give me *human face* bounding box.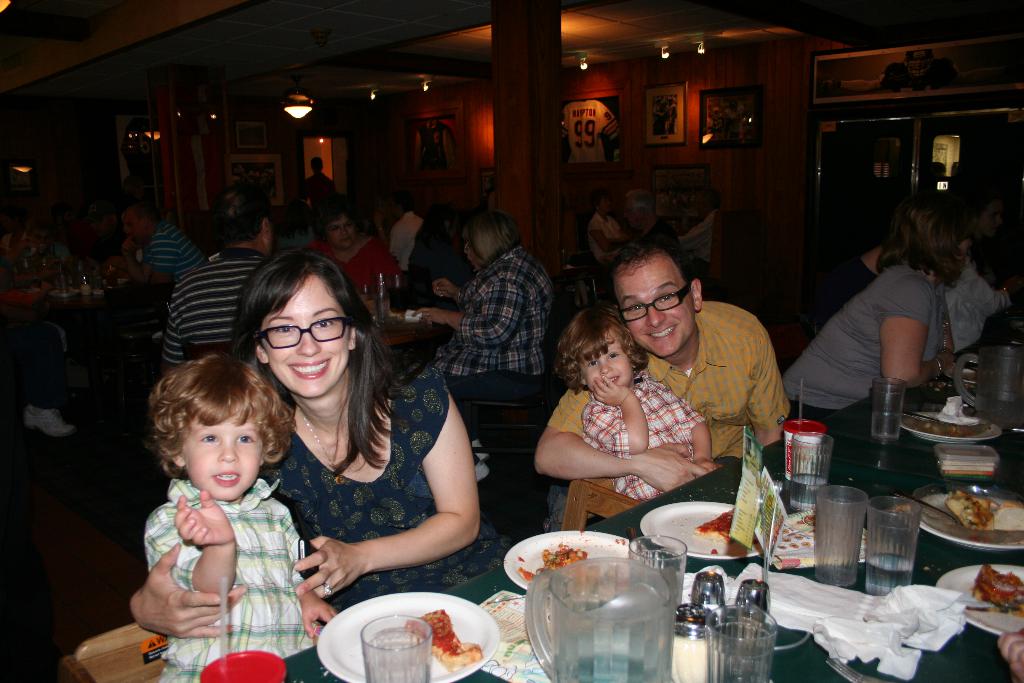
crop(257, 278, 345, 396).
